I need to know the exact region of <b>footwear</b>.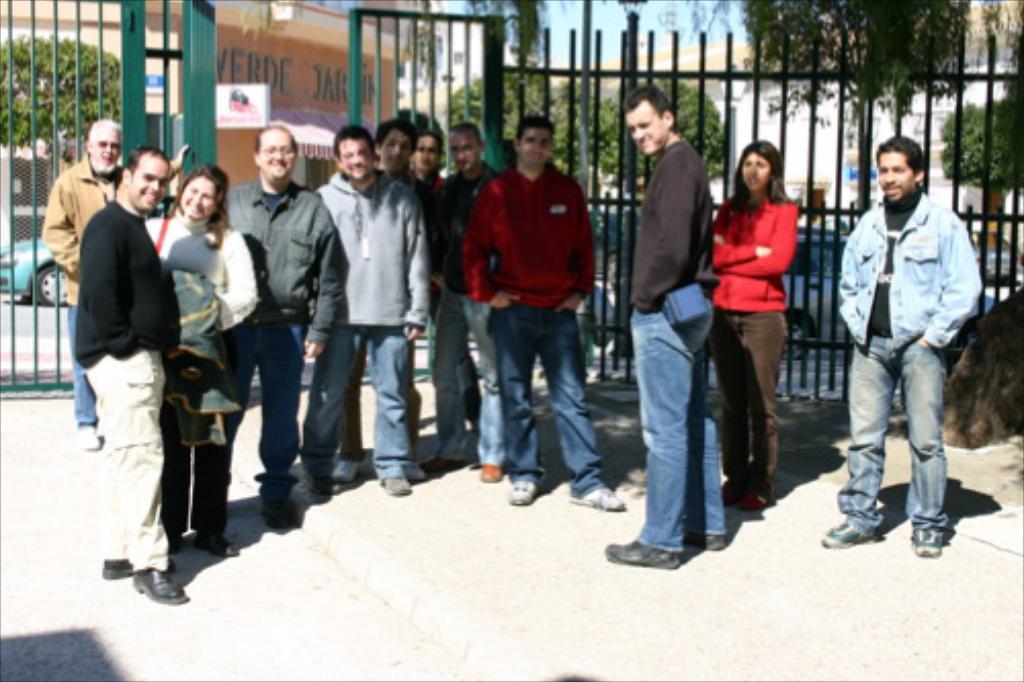
Region: <bbox>78, 426, 100, 446</bbox>.
